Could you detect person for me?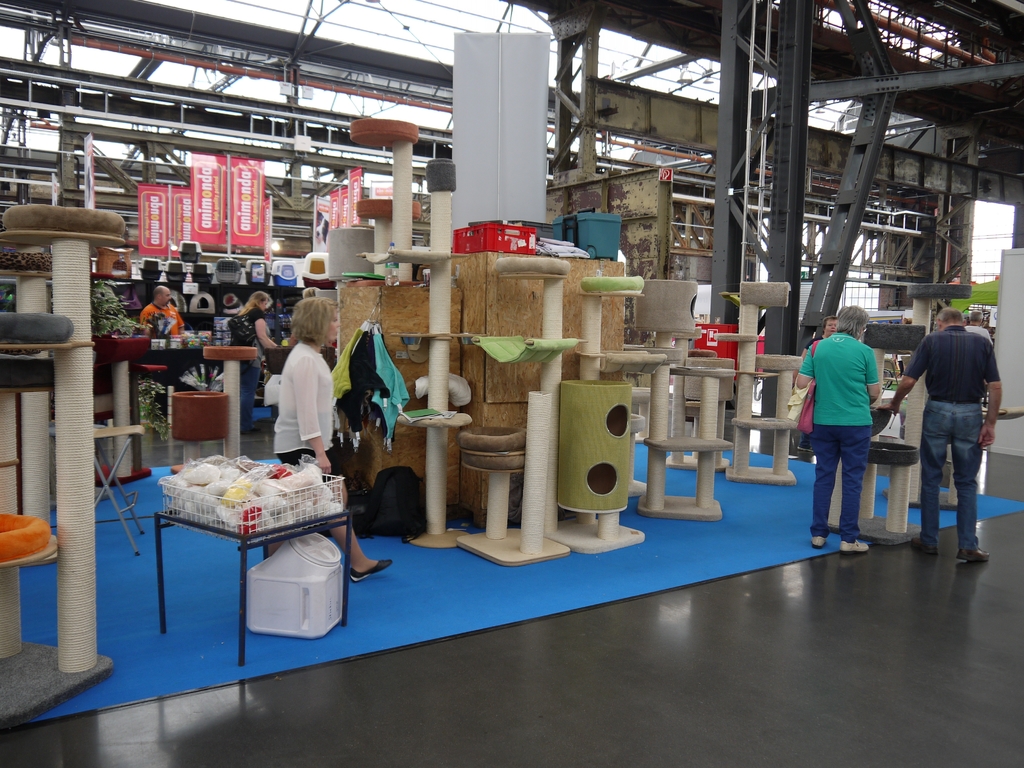
Detection result: rect(804, 294, 893, 561).
